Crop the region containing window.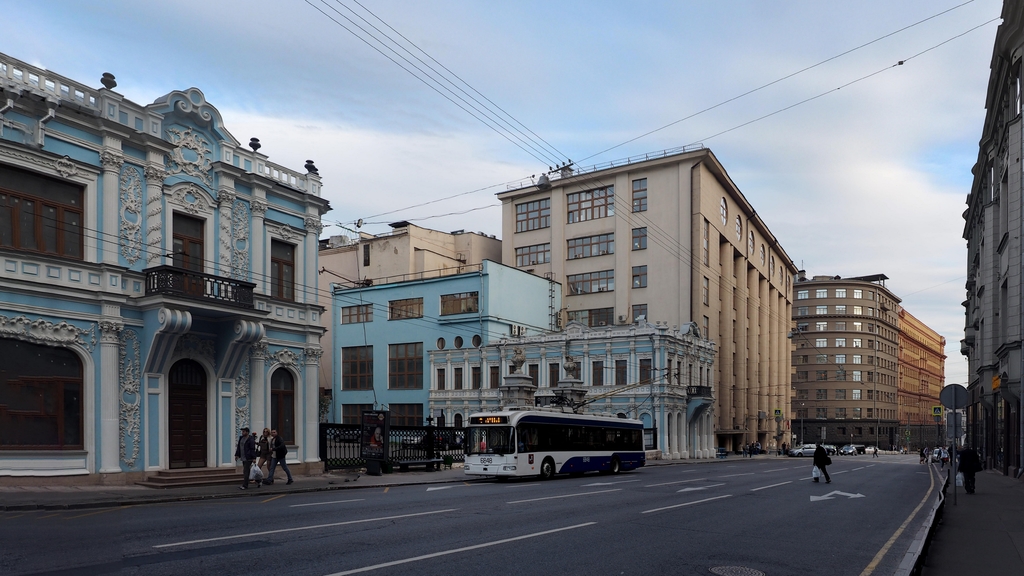
Crop region: x1=565, y1=231, x2=618, y2=261.
